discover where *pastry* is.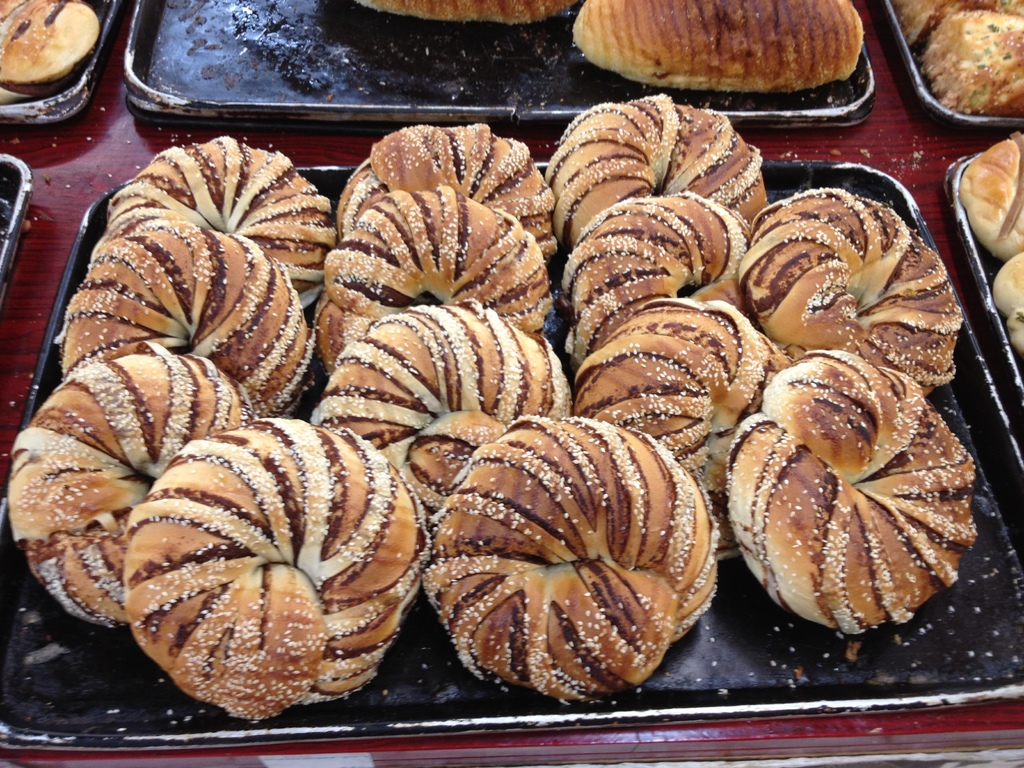
Discovered at box(356, 0, 572, 20).
